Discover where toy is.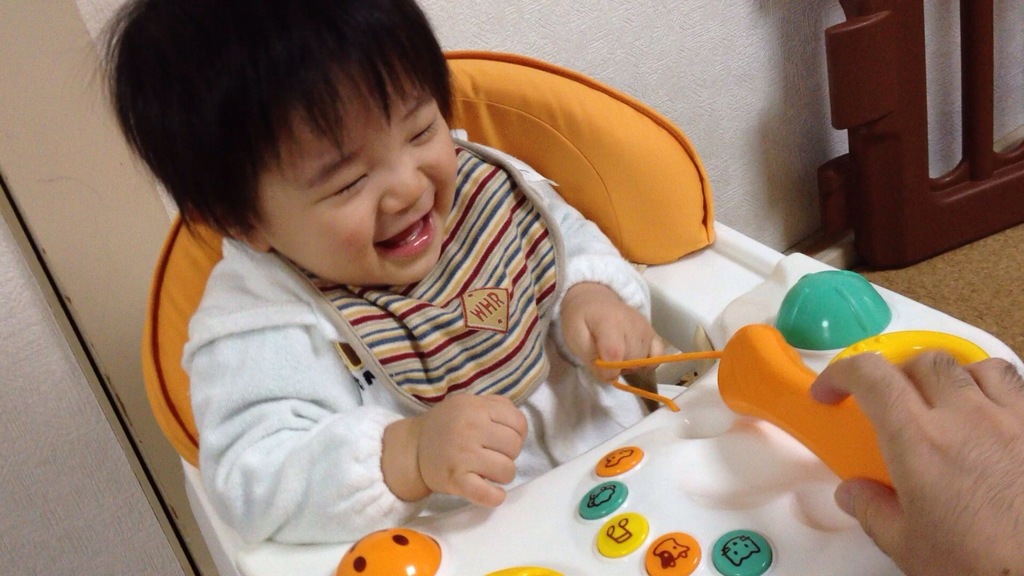
Discovered at 335 523 453 575.
